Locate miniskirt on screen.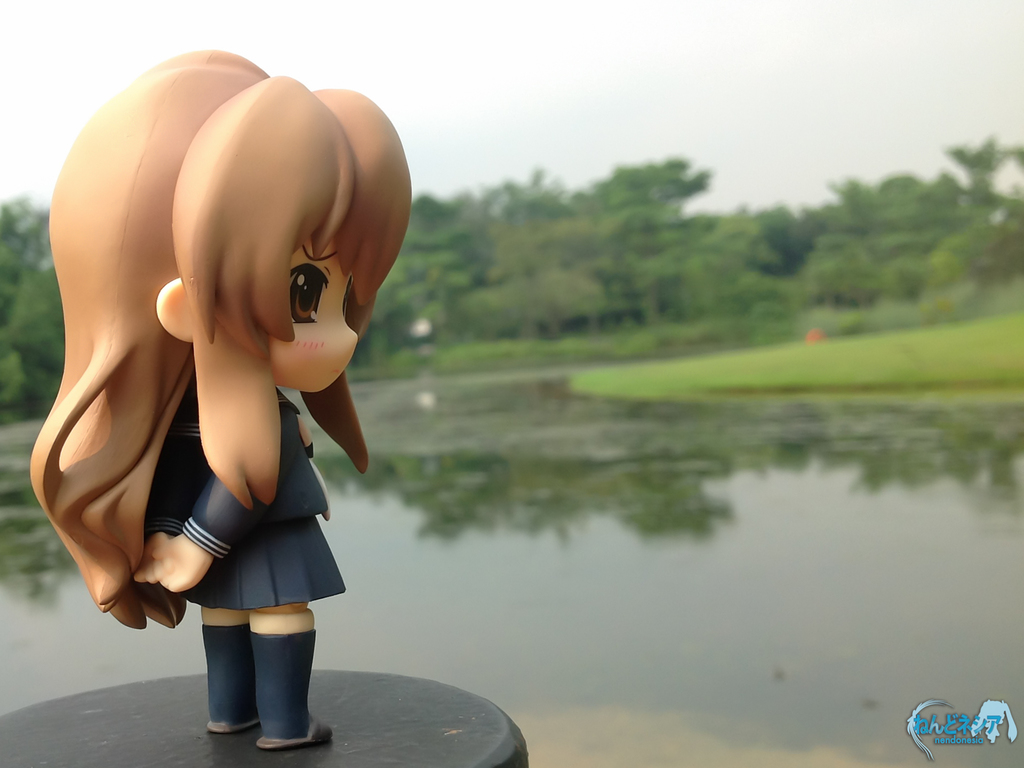
On screen at crop(185, 512, 344, 611).
